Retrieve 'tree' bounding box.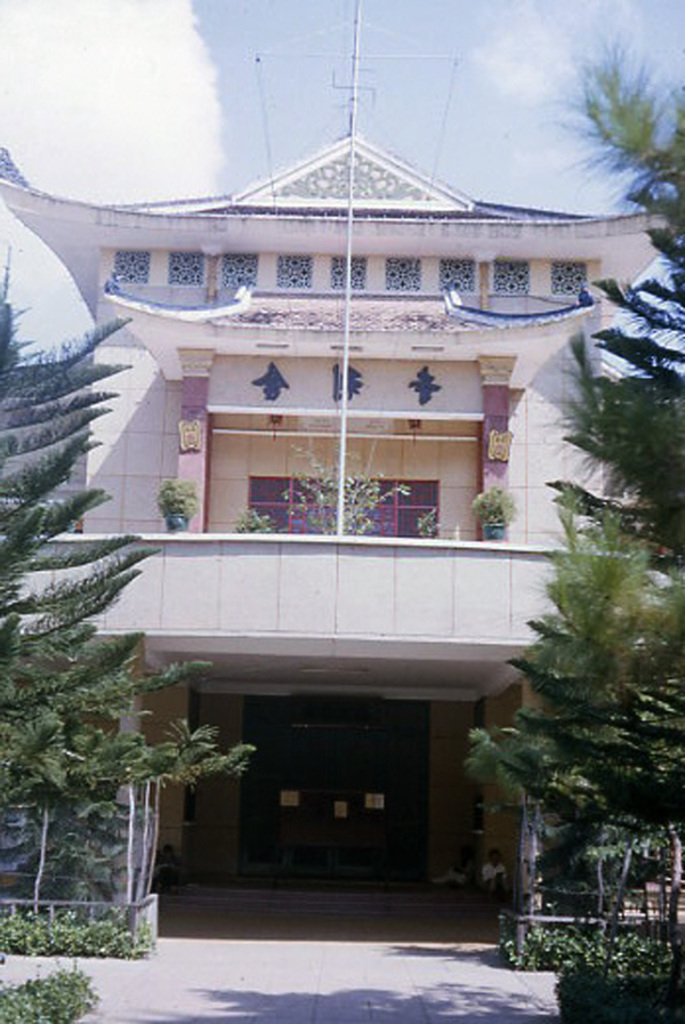
Bounding box: 456, 470, 684, 934.
